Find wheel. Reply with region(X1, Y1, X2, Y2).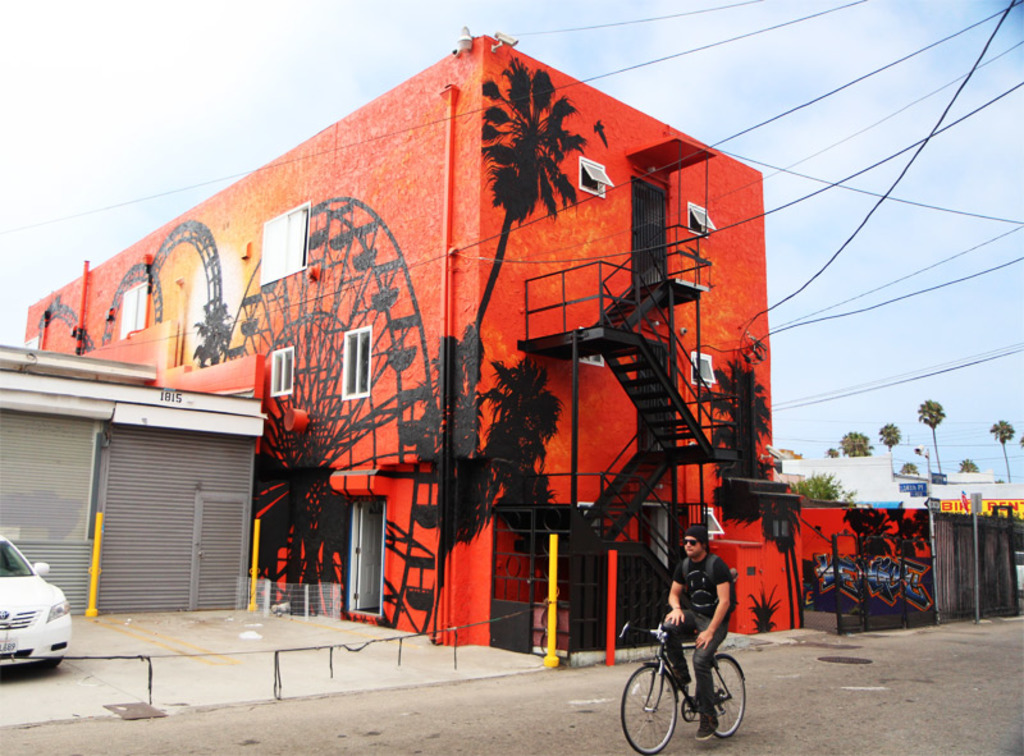
region(41, 654, 65, 677).
